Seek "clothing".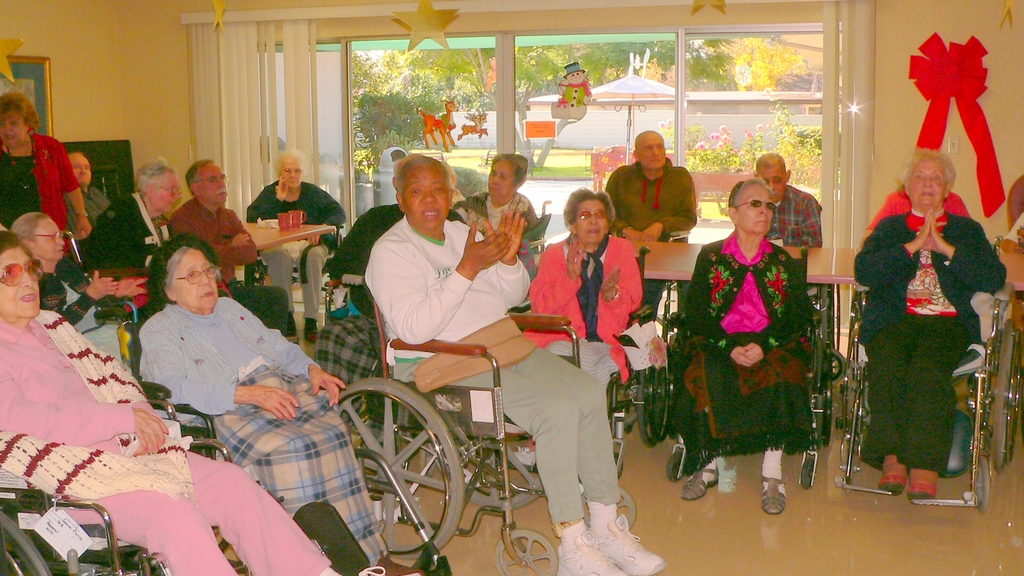
box=[0, 305, 332, 575].
